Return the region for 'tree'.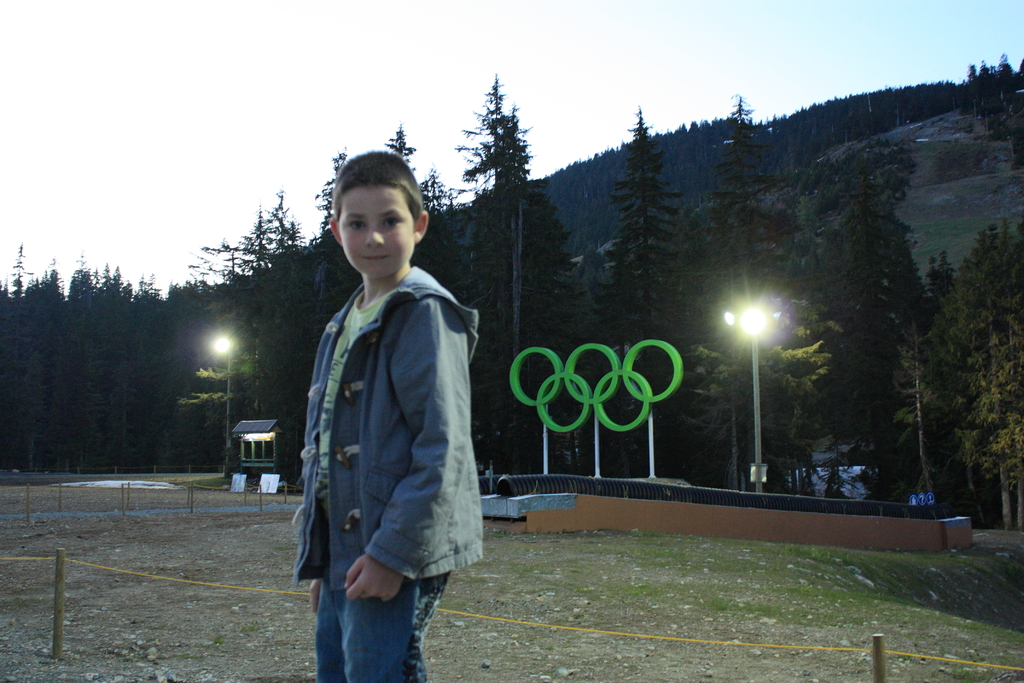
<bbox>449, 63, 597, 502</bbox>.
